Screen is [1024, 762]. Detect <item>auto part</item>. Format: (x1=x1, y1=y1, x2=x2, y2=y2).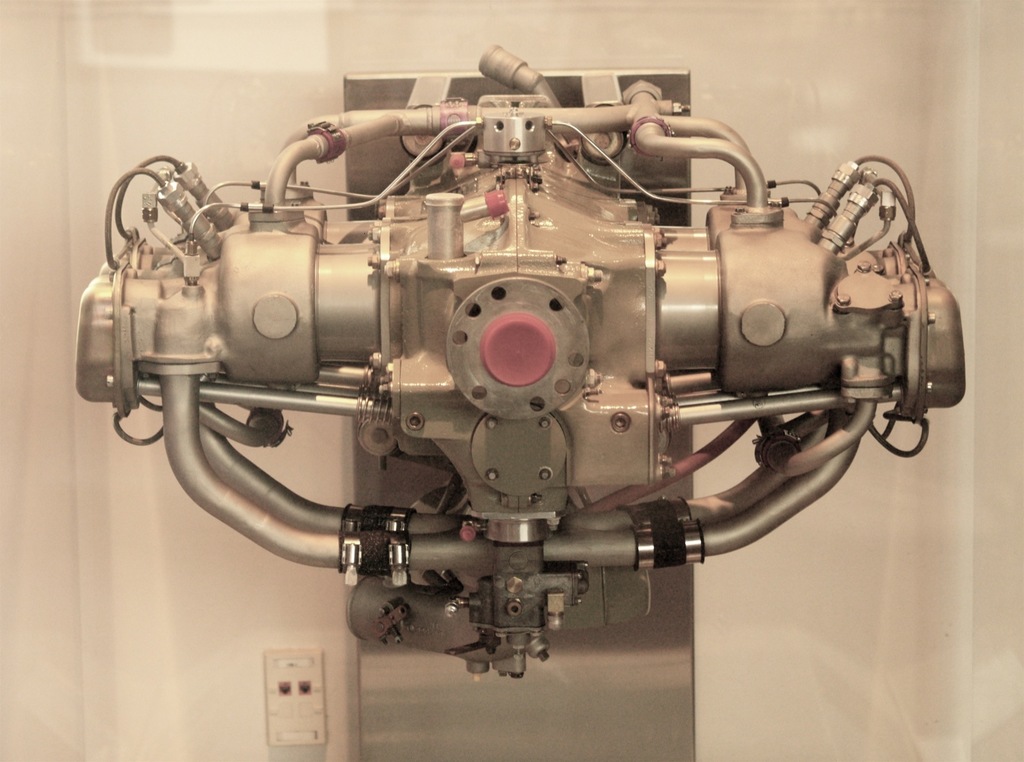
(x1=24, y1=35, x2=983, y2=752).
